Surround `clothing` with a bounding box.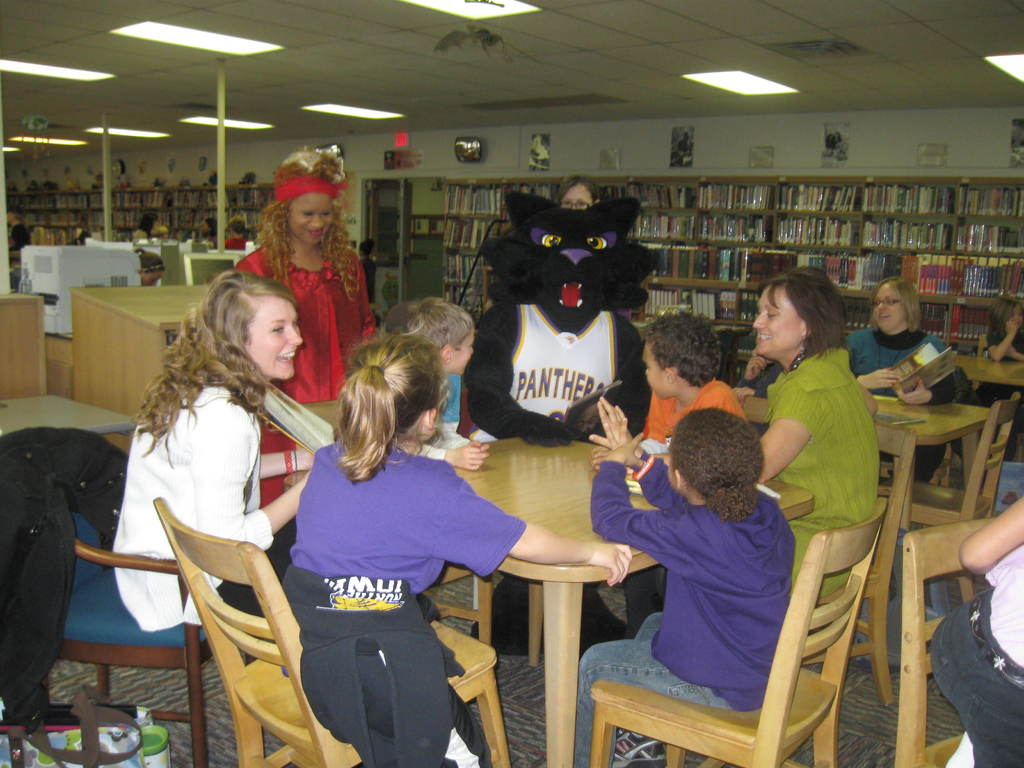
[627, 372, 746, 457].
